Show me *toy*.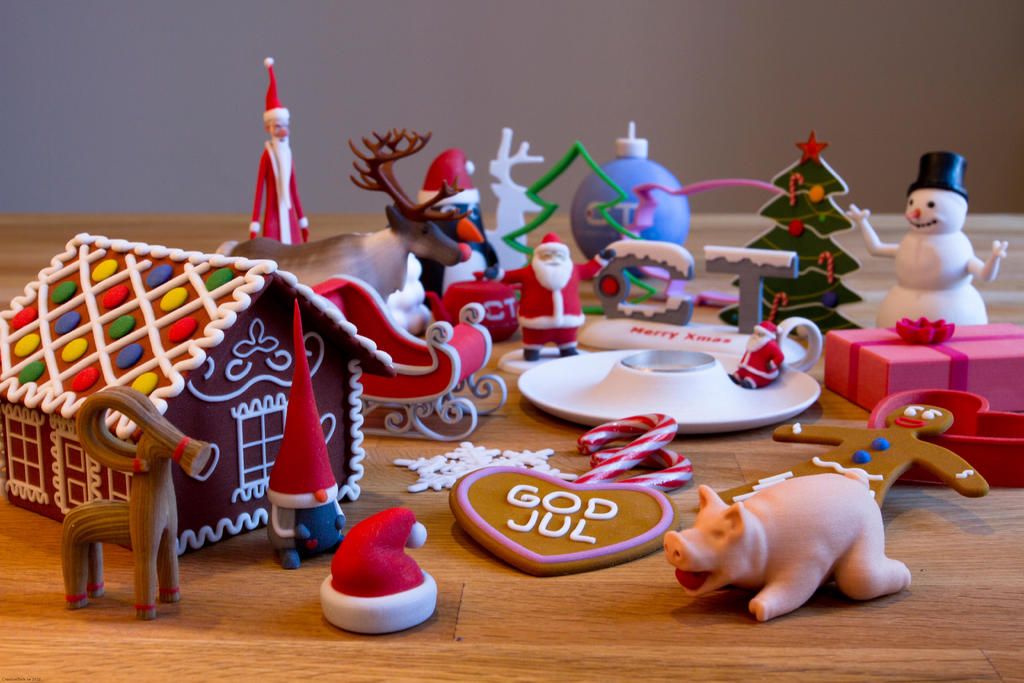
*toy* is here: x1=512 y1=318 x2=826 y2=440.
